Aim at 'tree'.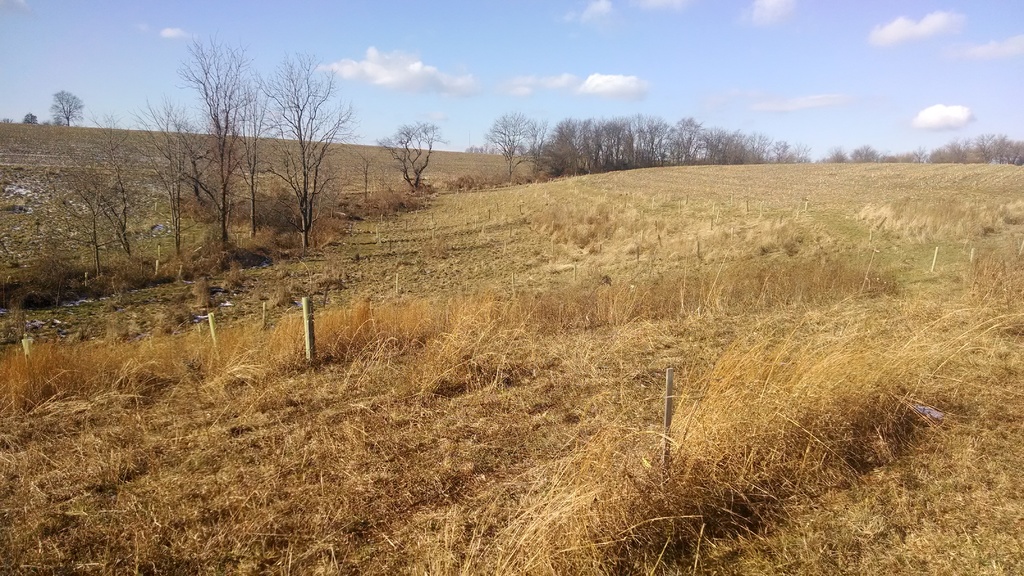
Aimed at l=63, t=109, r=186, b=264.
